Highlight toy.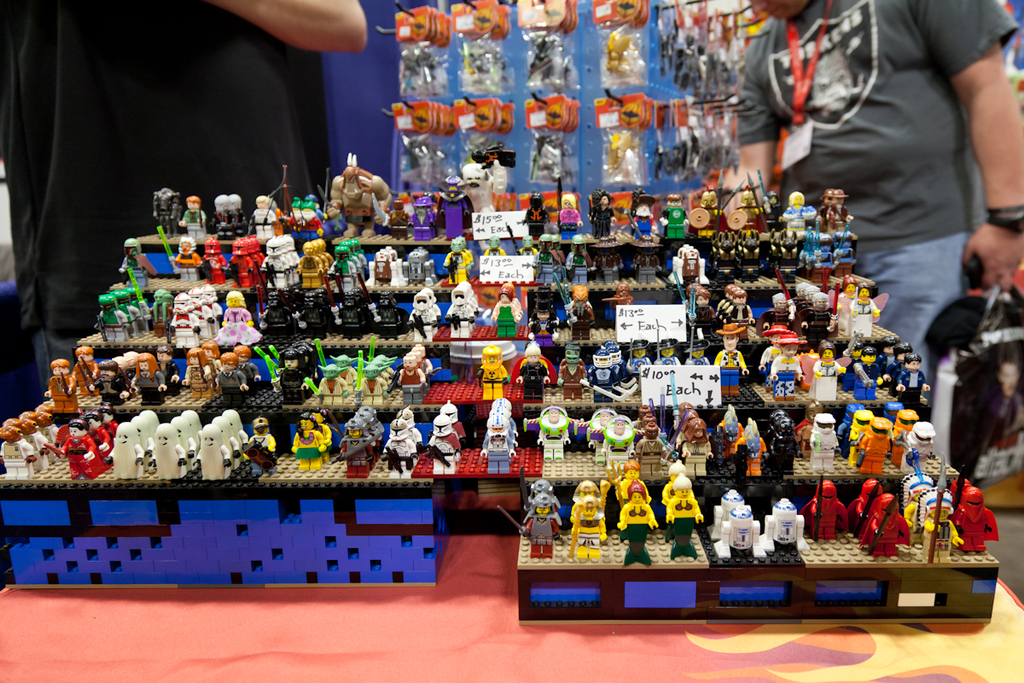
Highlighted region: 142,411,161,438.
